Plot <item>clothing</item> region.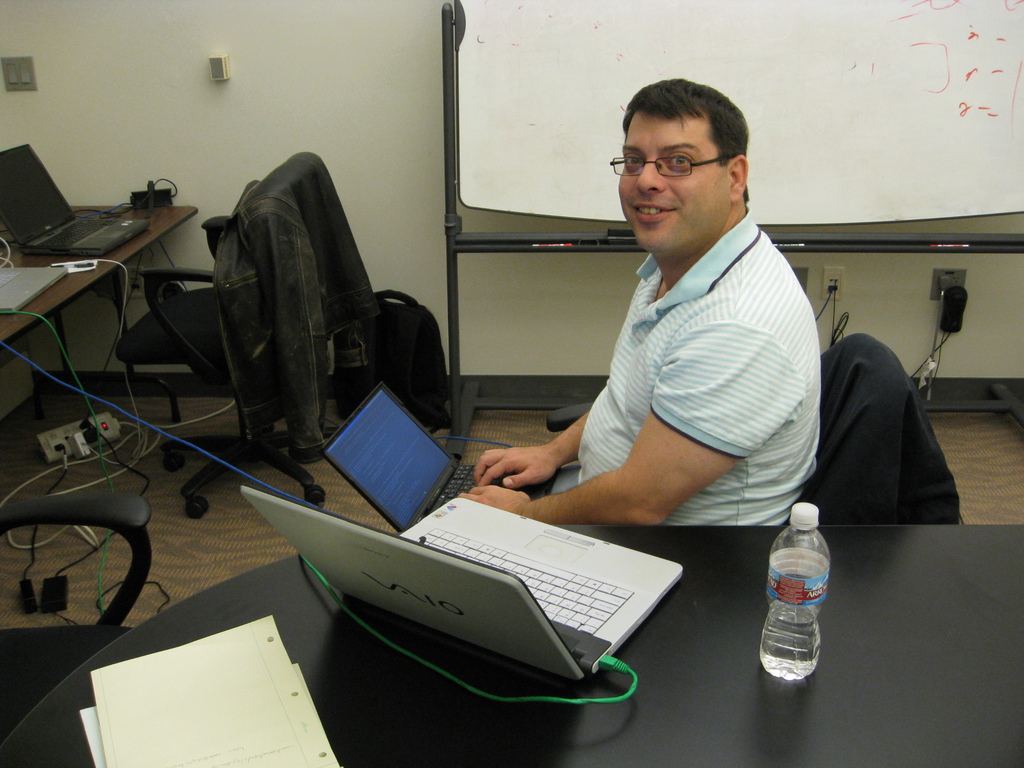
Plotted at bbox=[502, 172, 819, 566].
